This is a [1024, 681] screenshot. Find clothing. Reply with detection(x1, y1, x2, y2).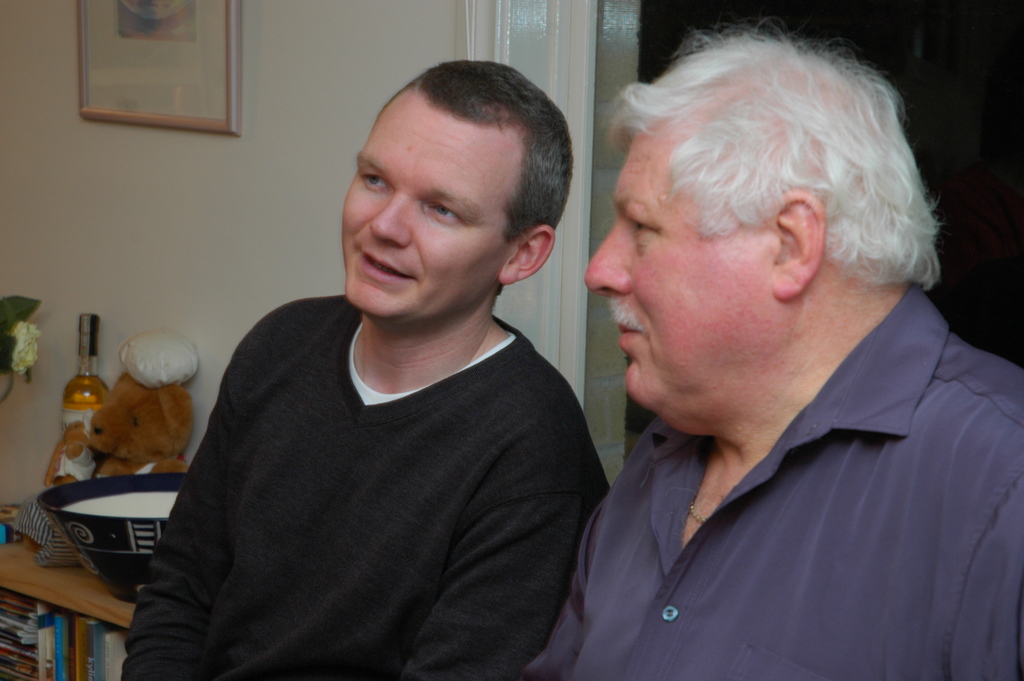
detection(120, 297, 611, 680).
